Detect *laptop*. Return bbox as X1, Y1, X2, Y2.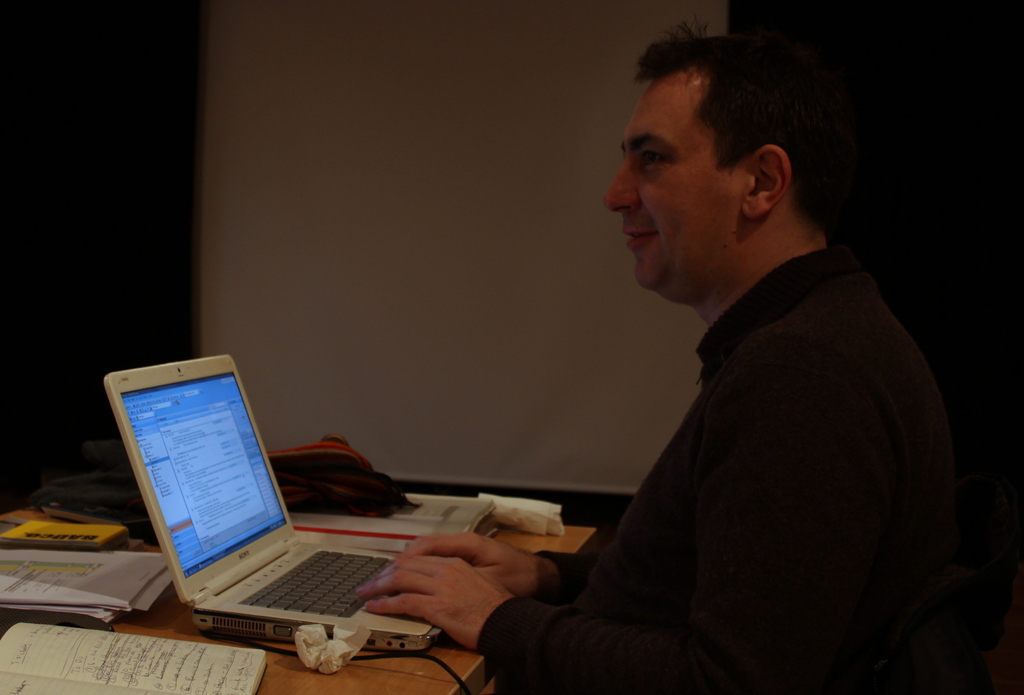
101, 351, 442, 653.
